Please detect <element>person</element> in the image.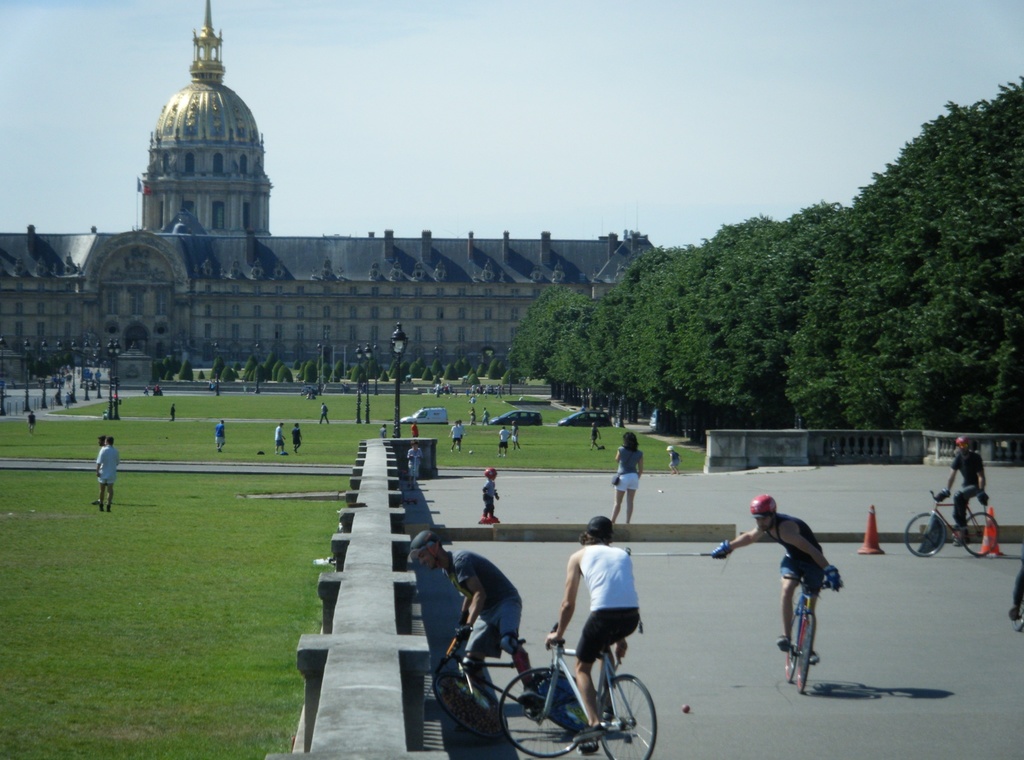
box=[318, 401, 331, 427].
